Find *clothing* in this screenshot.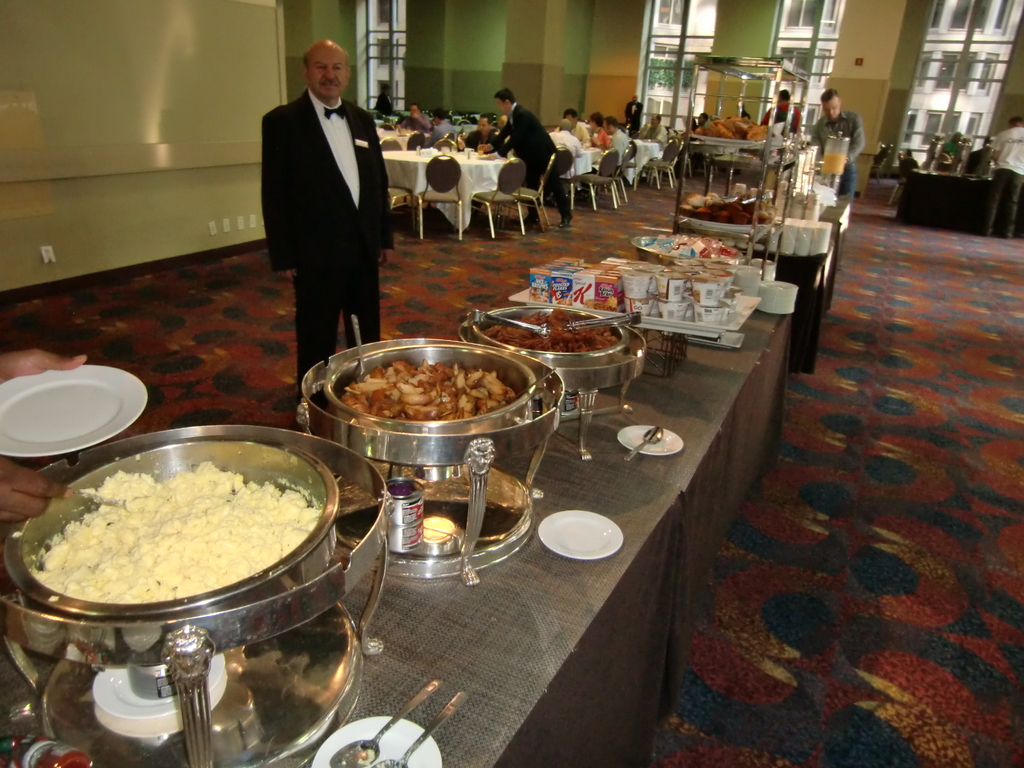
The bounding box for *clothing* is locate(646, 120, 669, 162).
